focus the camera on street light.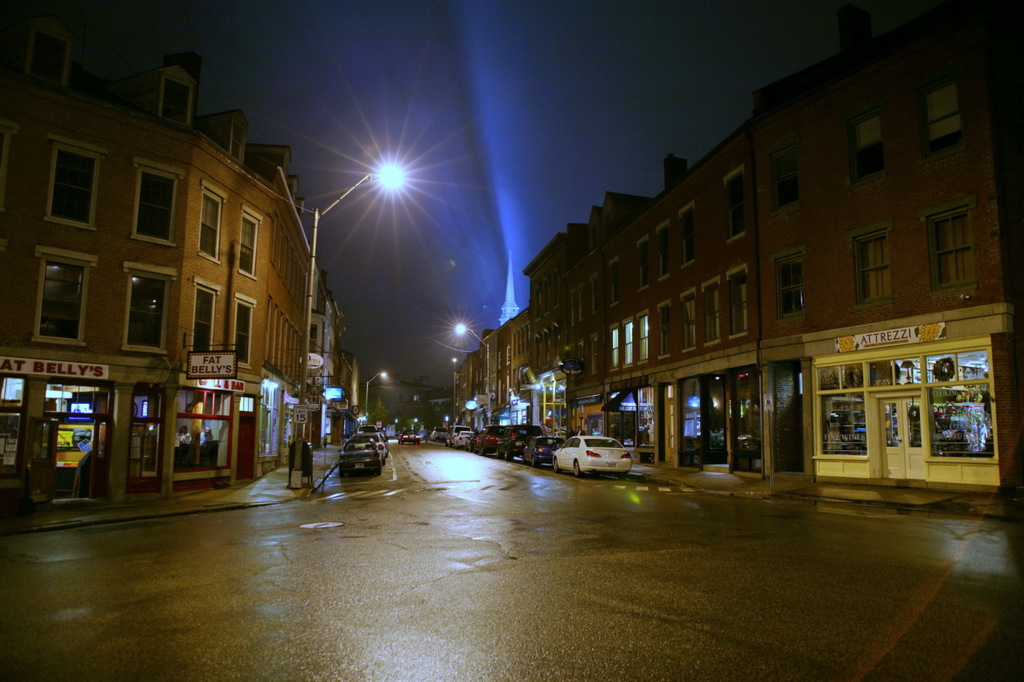
Focus region: box=[359, 367, 389, 436].
